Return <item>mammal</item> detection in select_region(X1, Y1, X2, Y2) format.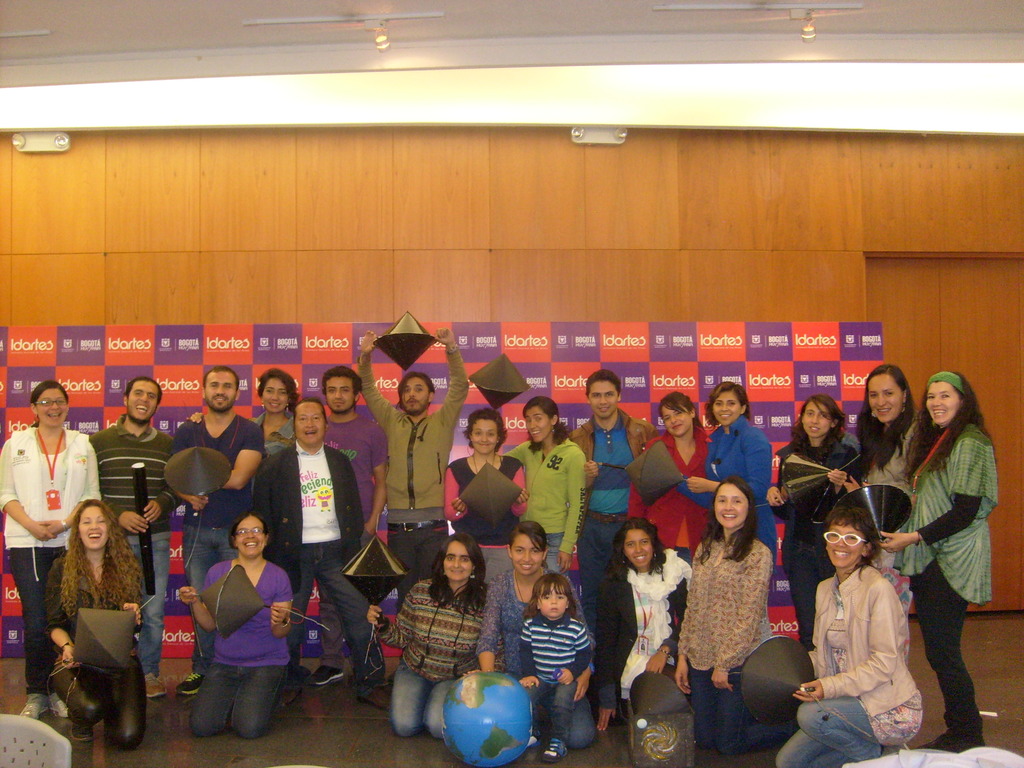
select_region(182, 367, 300, 684).
